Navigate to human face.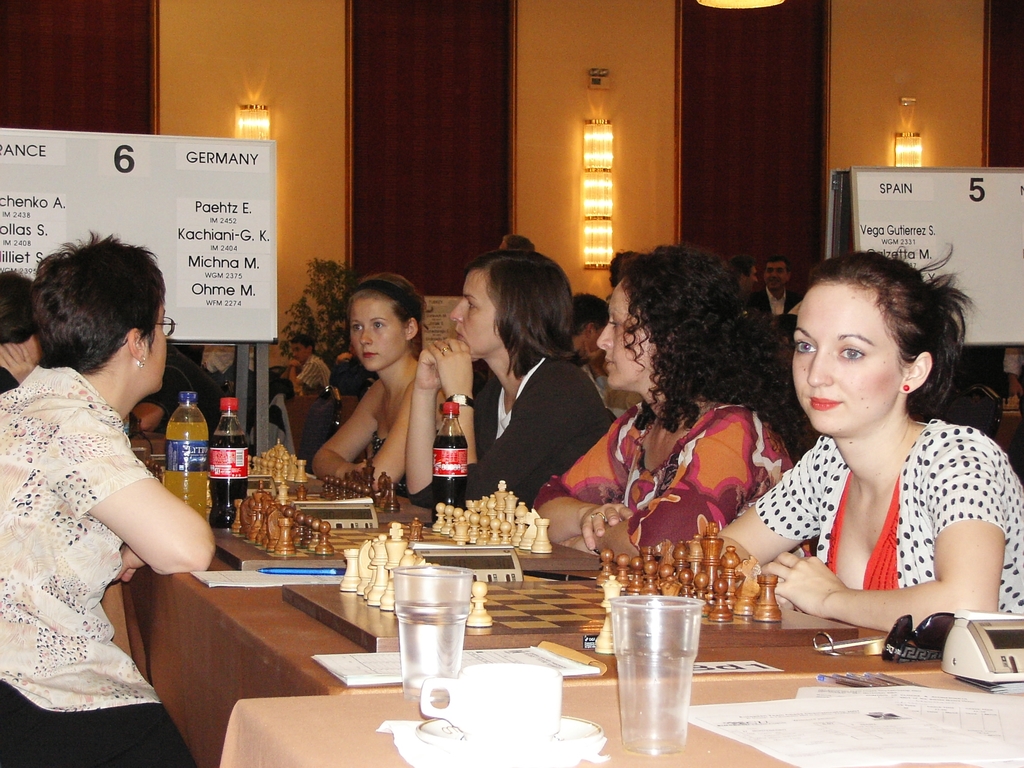
Navigation target: region(765, 253, 792, 291).
